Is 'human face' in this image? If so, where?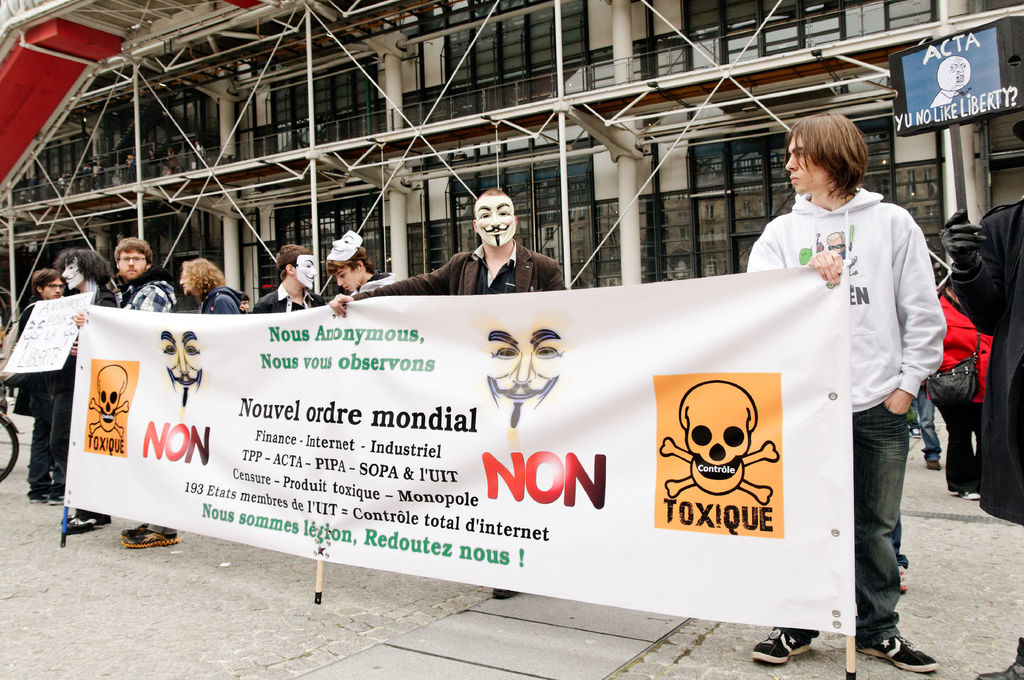
Yes, at bbox=(467, 192, 515, 255).
